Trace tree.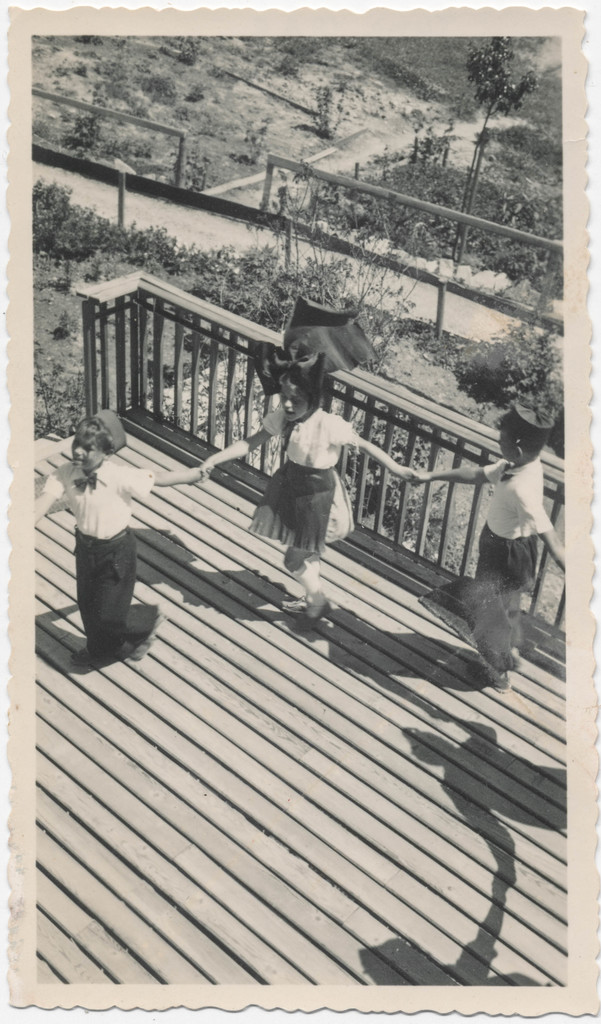
Traced to 430, 293, 588, 404.
